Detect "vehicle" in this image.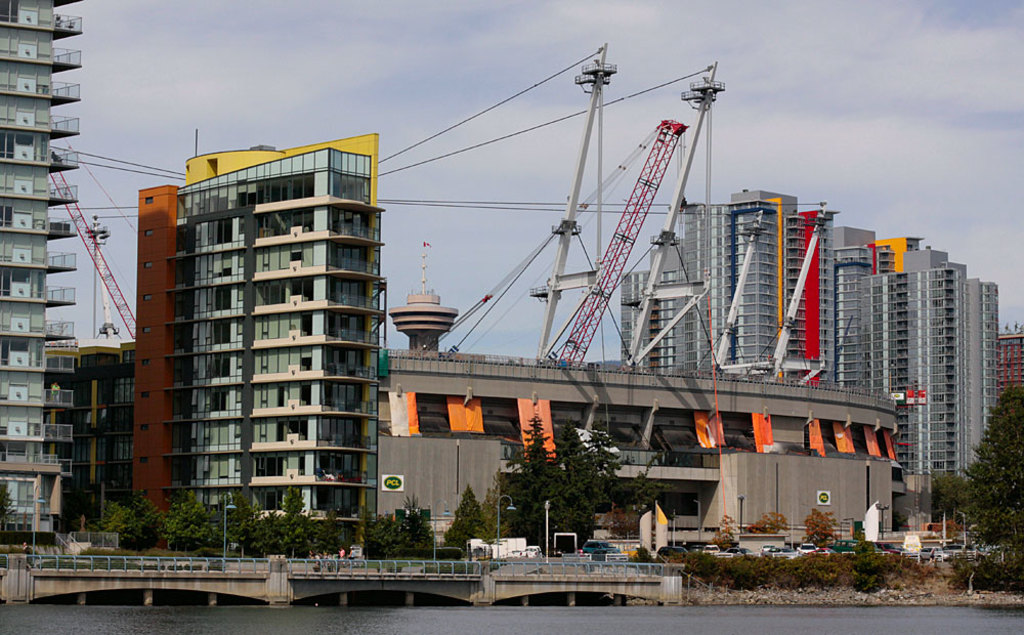
Detection: (620,539,639,564).
